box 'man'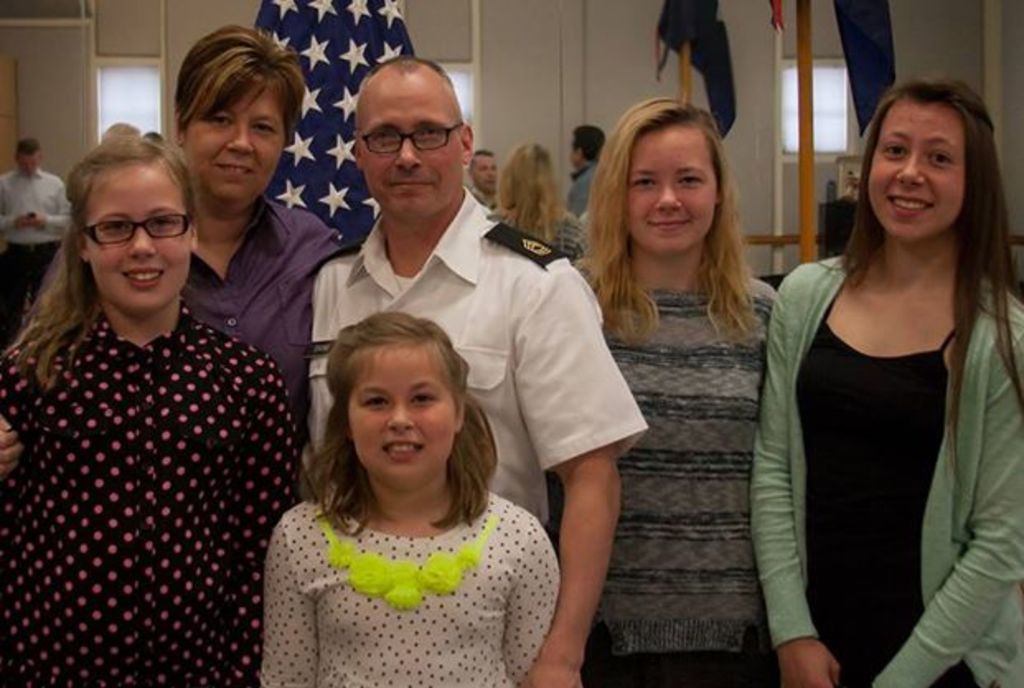
[x1=28, y1=122, x2=310, y2=667]
